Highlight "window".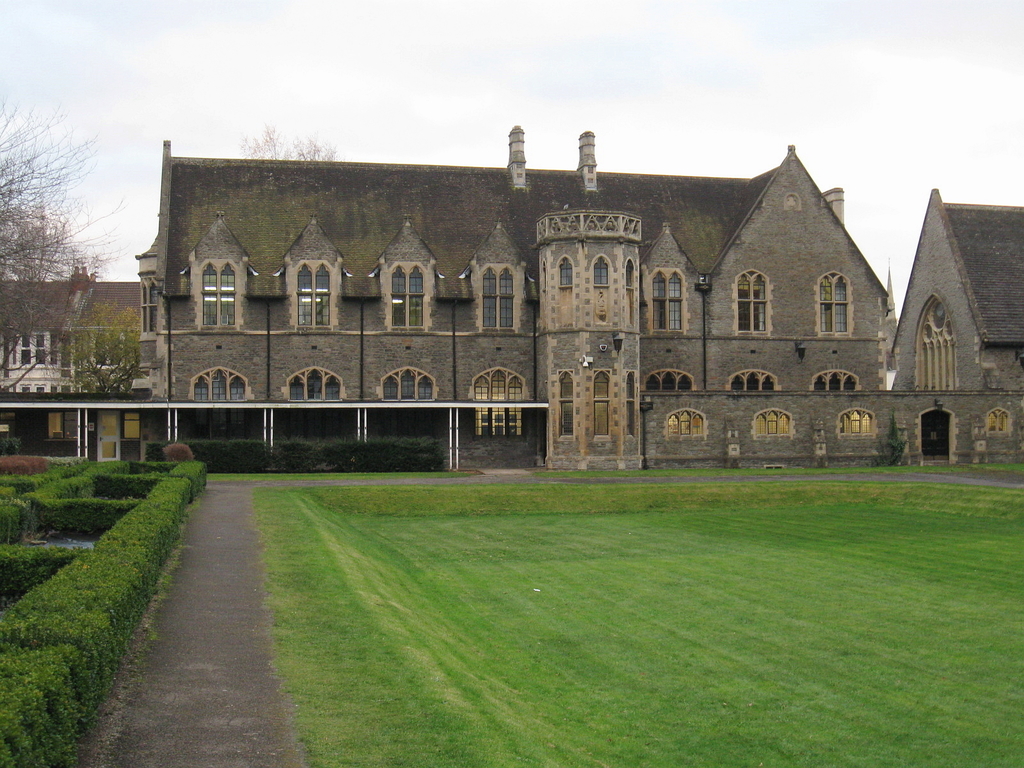
Highlighted region: select_region(472, 364, 524, 400).
